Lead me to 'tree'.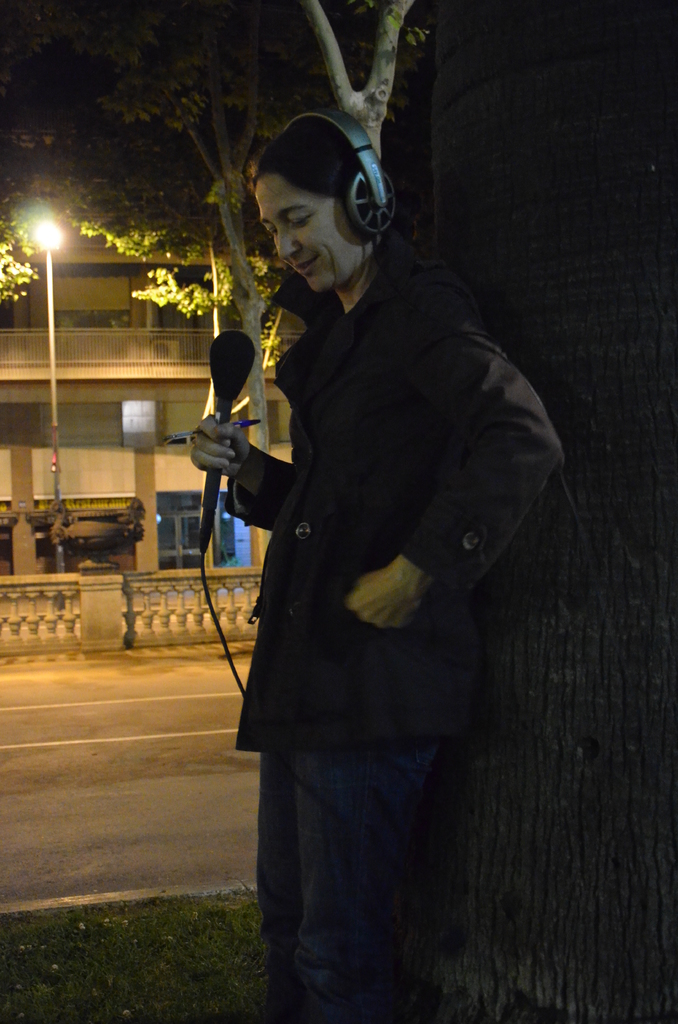
Lead to bbox(49, 1, 302, 554).
